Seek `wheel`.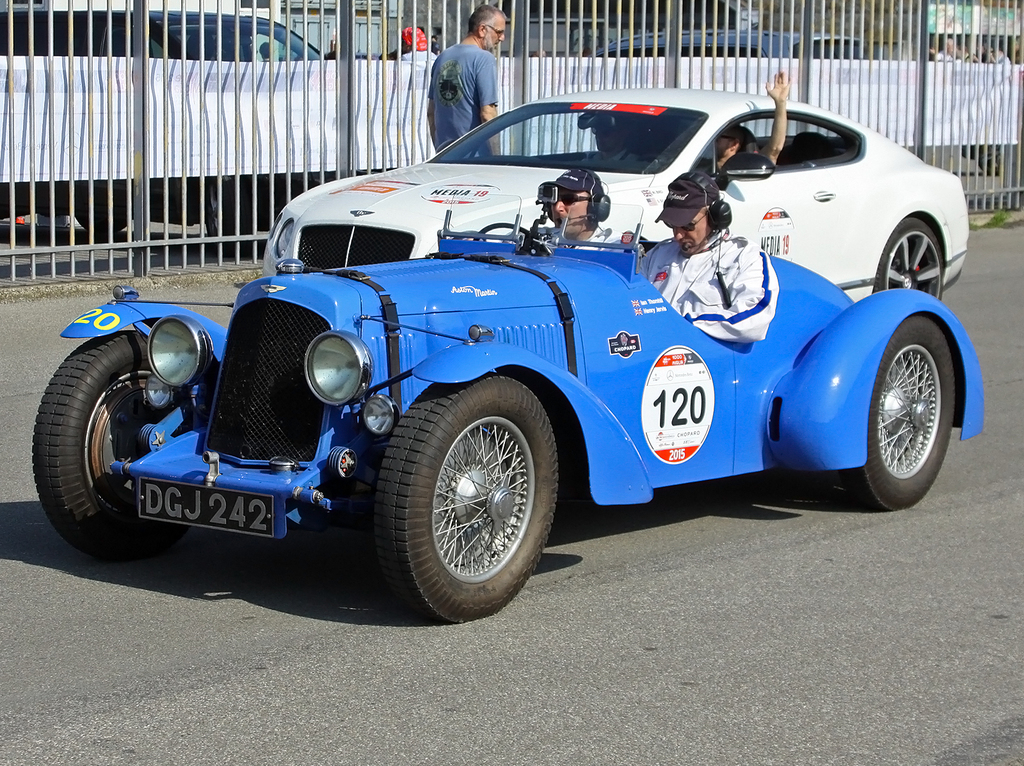
[x1=842, y1=317, x2=955, y2=512].
